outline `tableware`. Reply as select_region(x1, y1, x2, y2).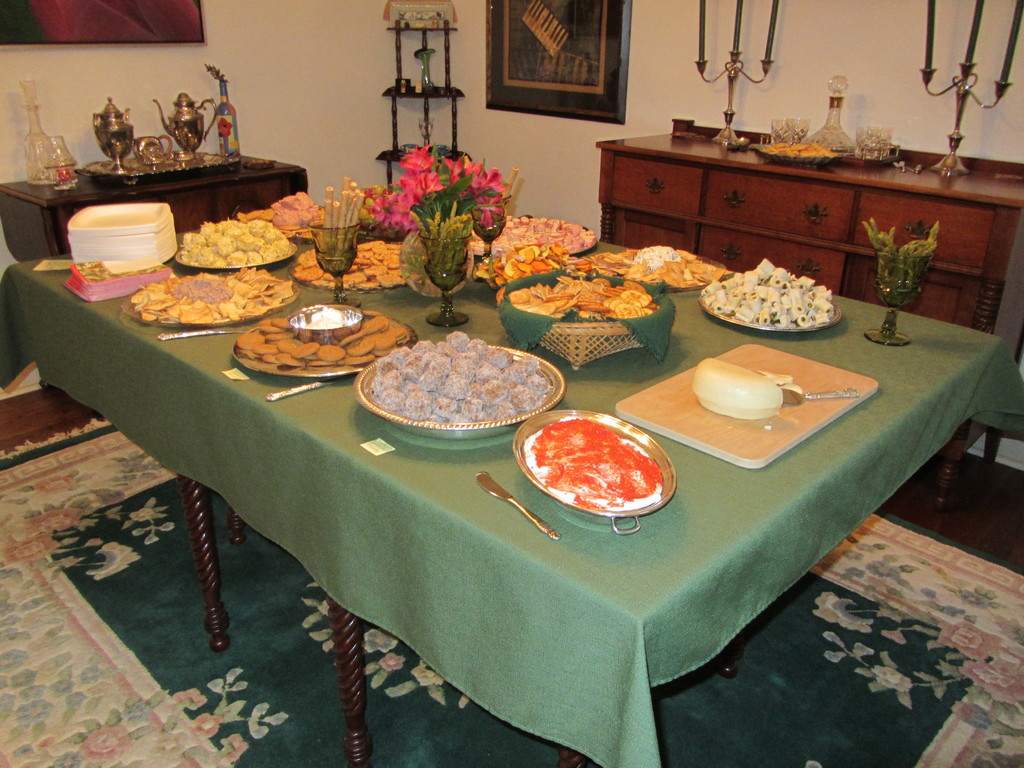
select_region(73, 150, 241, 185).
